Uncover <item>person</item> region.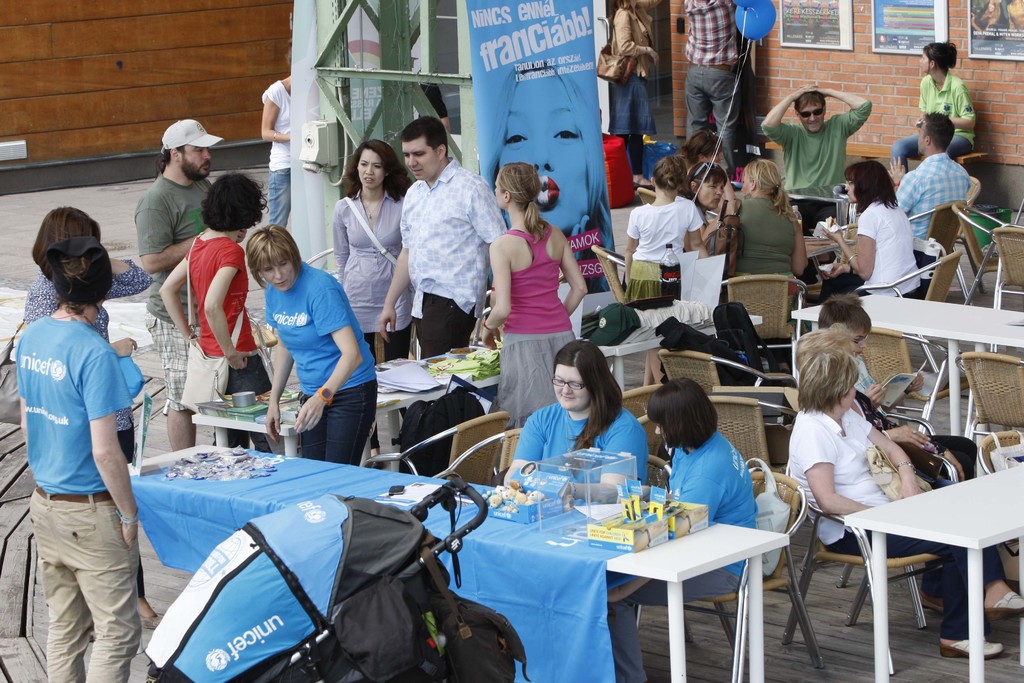
Uncovered: pyautogui.locateOnScreen(31, 235, 120, 682).
